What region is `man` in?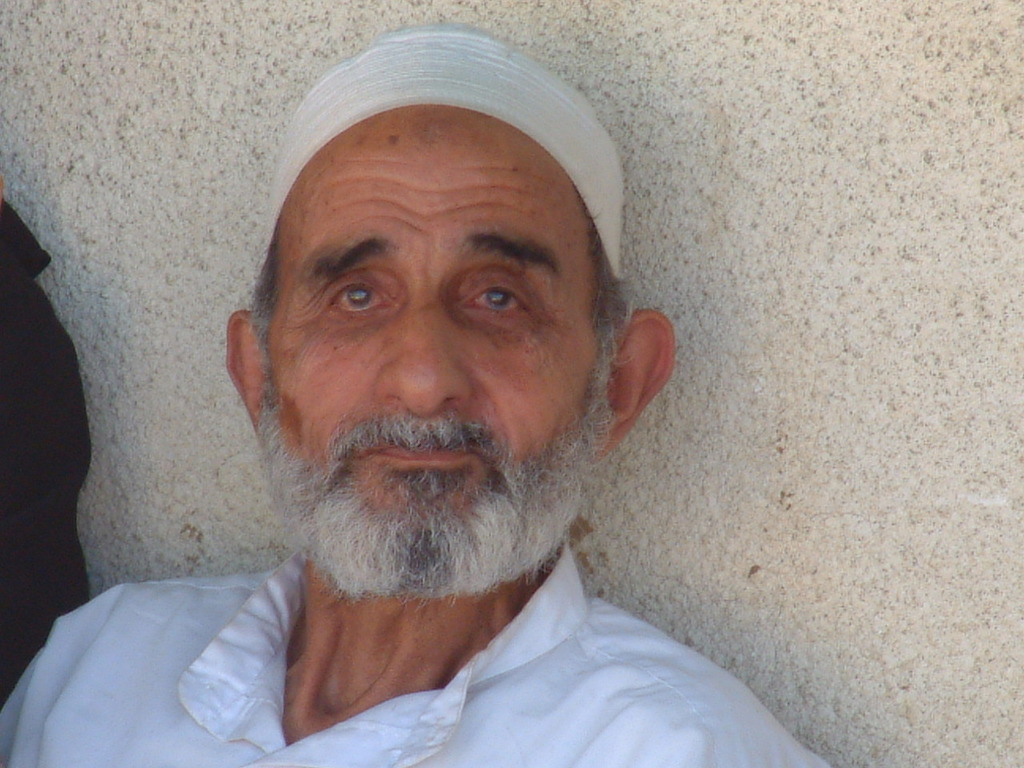
bbox=(0, 22, 833, 767).
